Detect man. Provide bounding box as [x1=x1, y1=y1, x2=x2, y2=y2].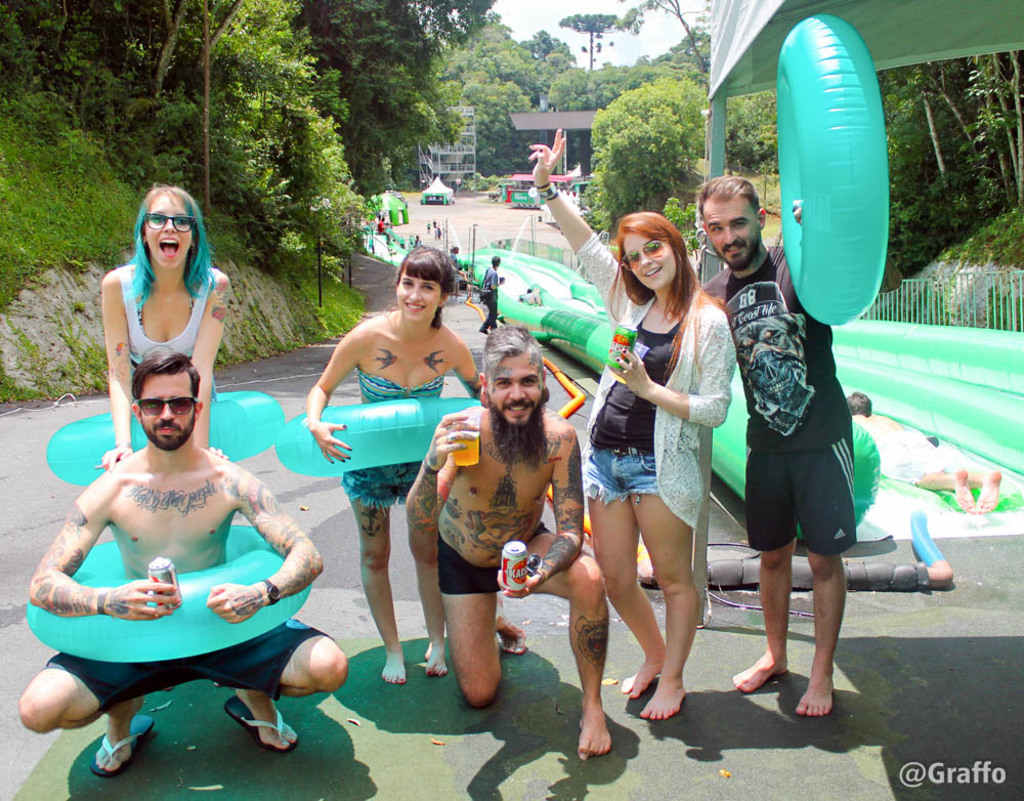
[x1=24, y1=324, x2=326, y2=800].
